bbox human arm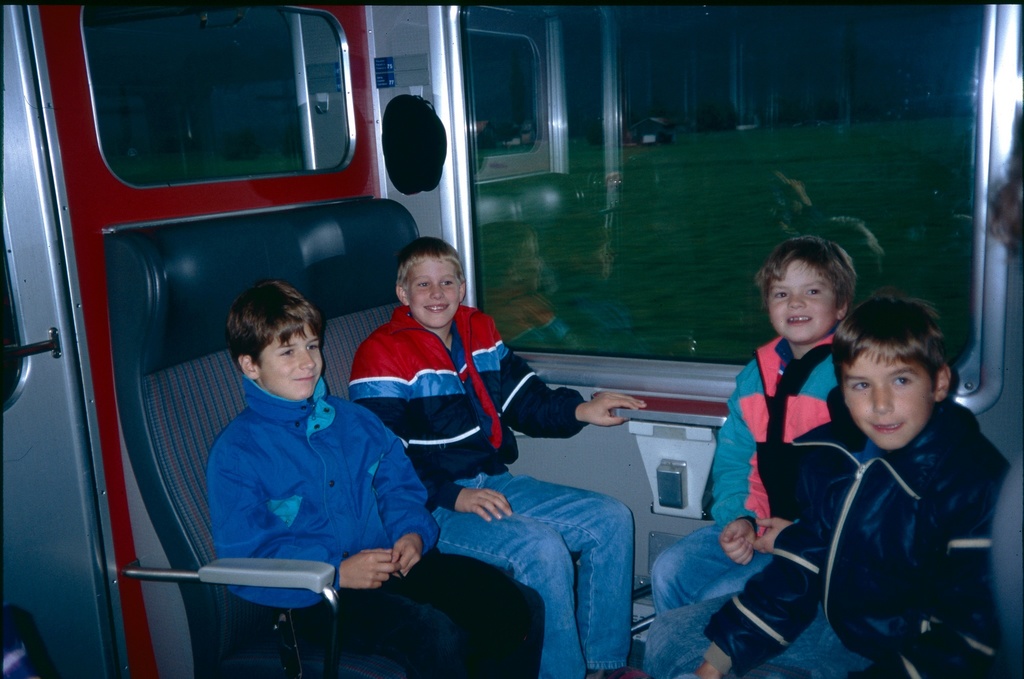
BBox(836, 464, 1012, 678)
